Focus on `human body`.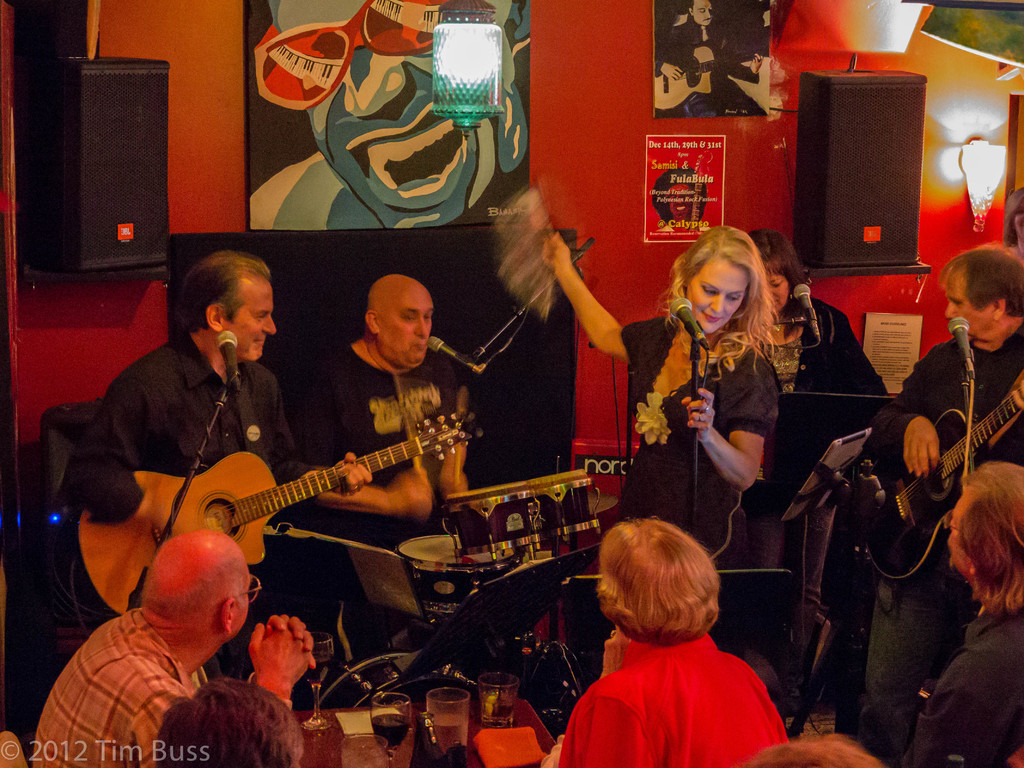
Focused at bbox=[25, 528, 313, 767].
